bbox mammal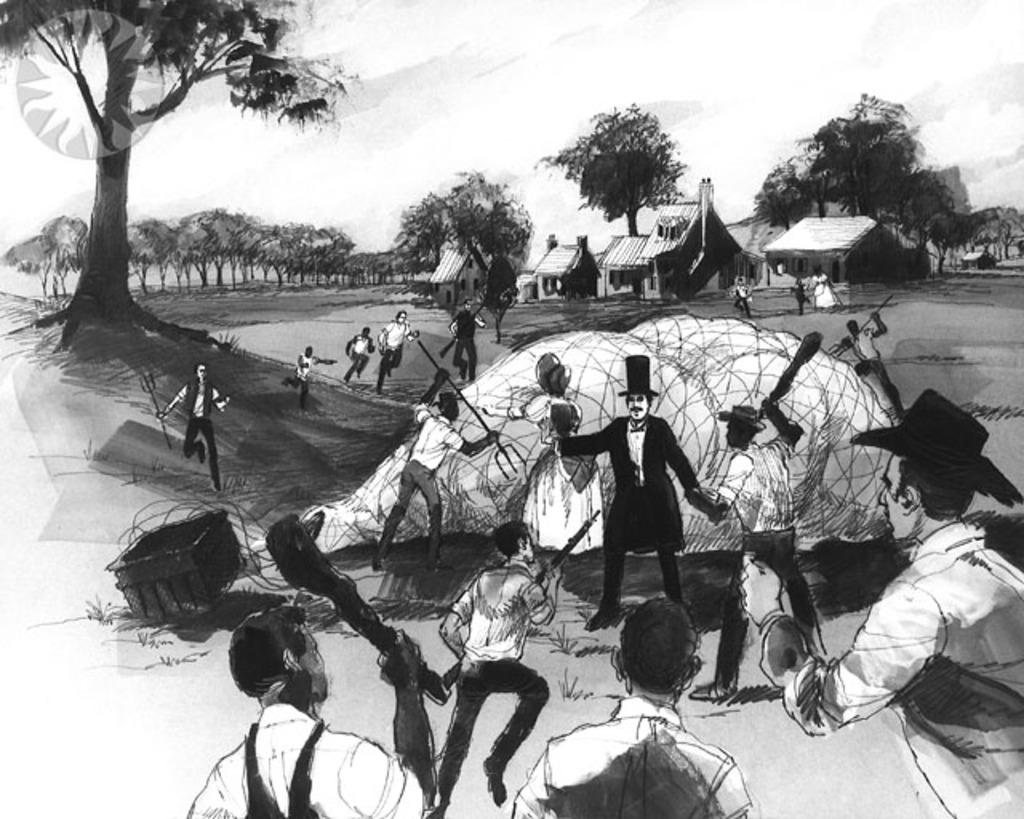
select_region(154, 365, 232, 486)
